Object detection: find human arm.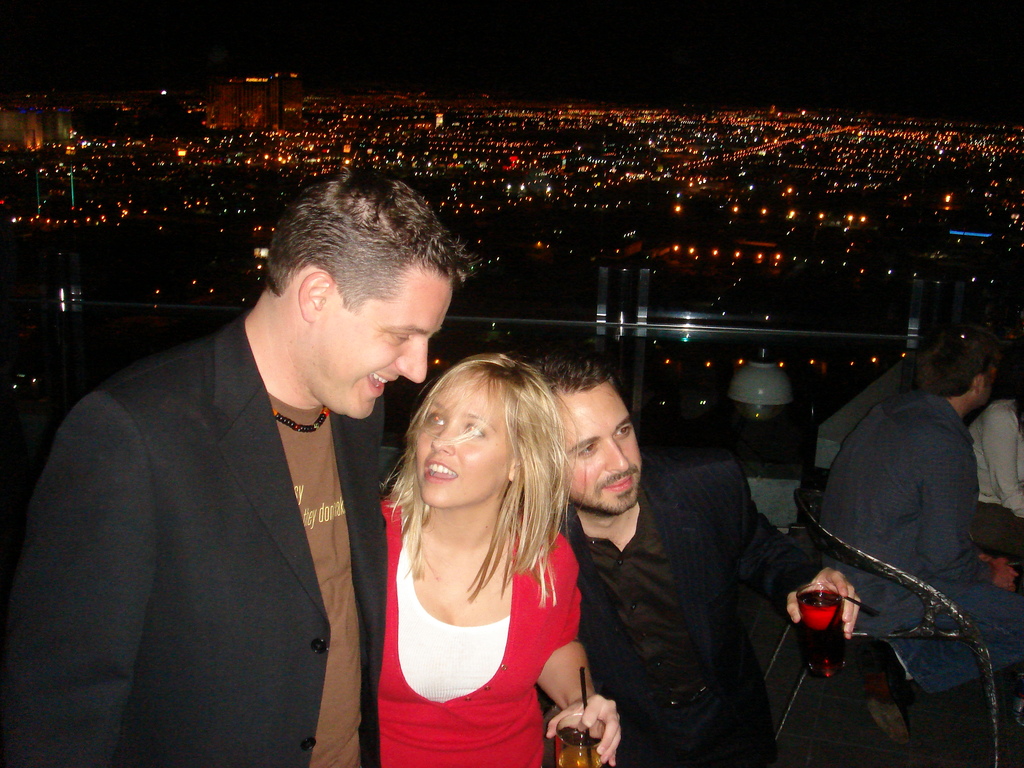
[left=547, top=630, right=623, bottom=767].
